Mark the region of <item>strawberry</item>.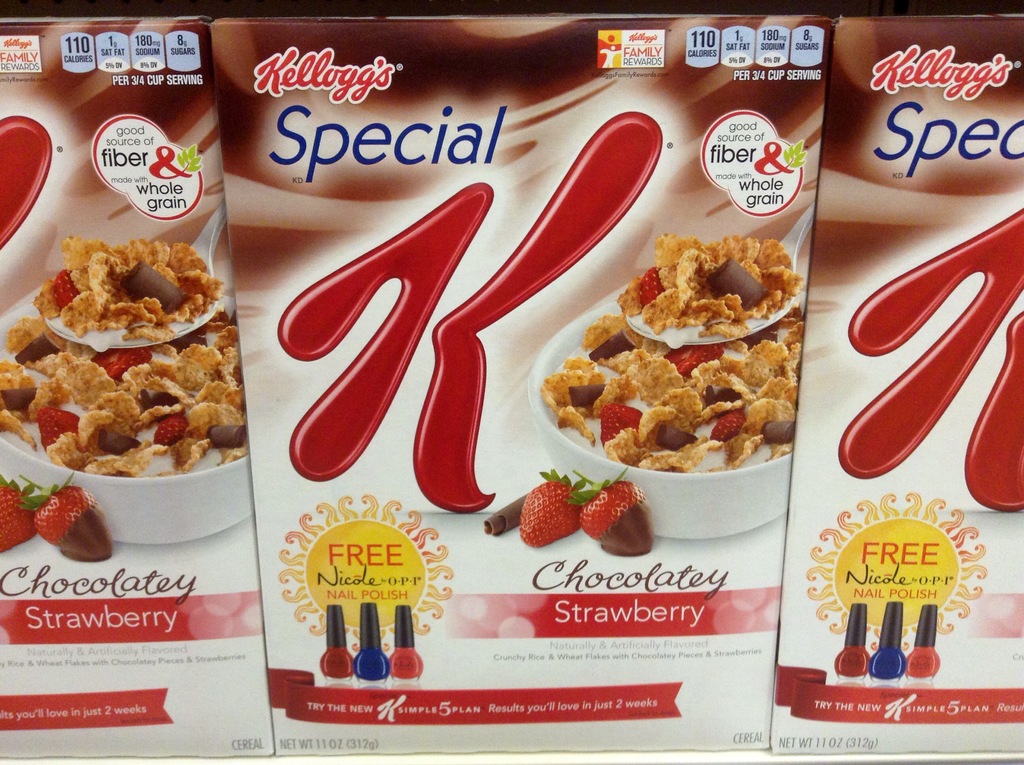
Region: crop(660, 343, 725, 378).
